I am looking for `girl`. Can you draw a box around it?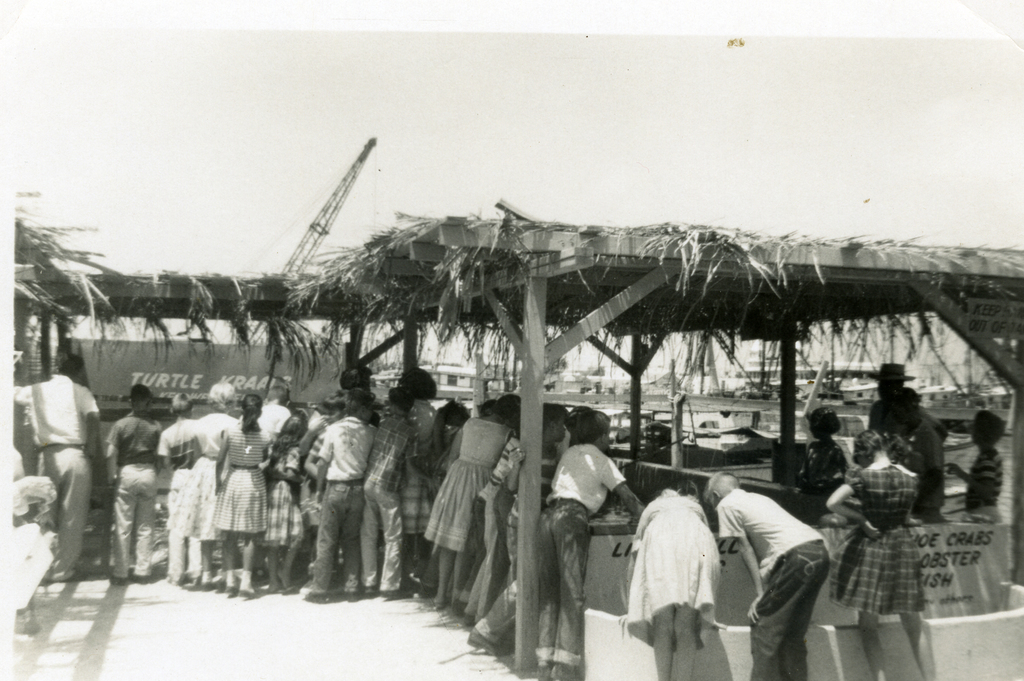
Sure, the bounding box is crop(215, 394, 263, 597).
